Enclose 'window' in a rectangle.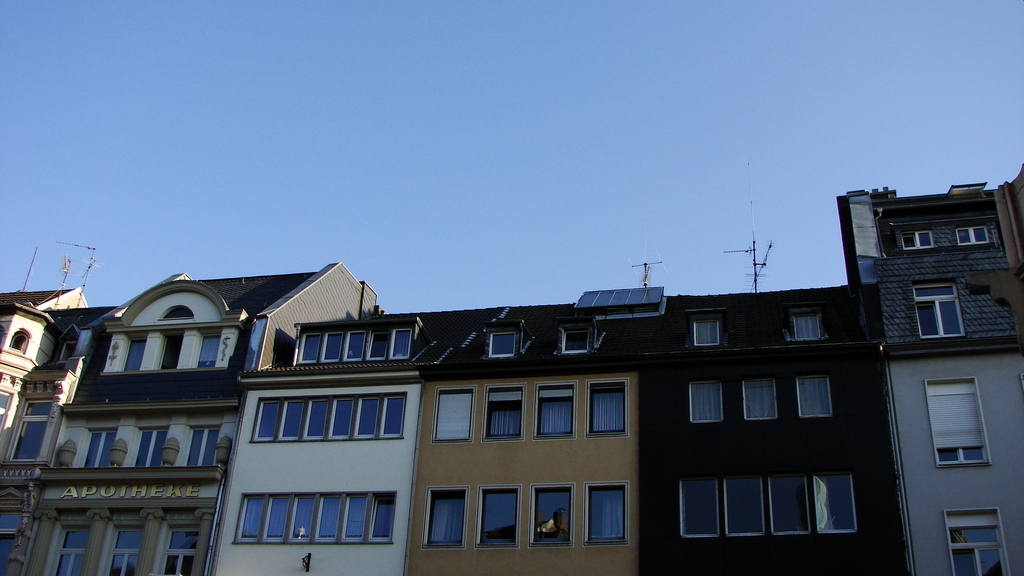
<box>192,429,218,472</box>.
